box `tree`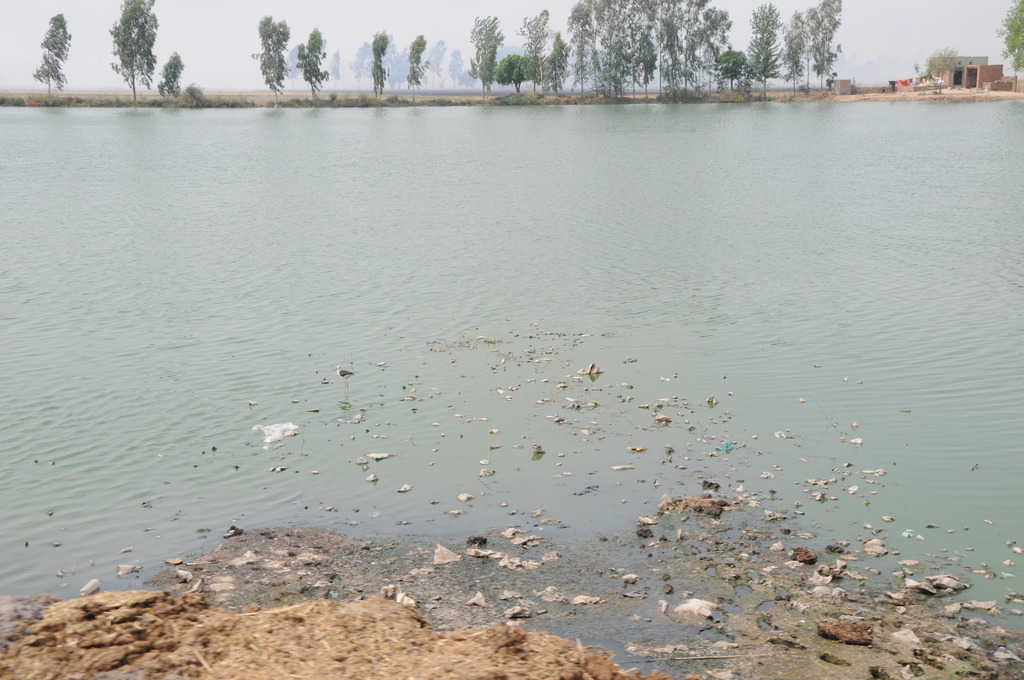
bbox=[522, 8, 554, 99]
